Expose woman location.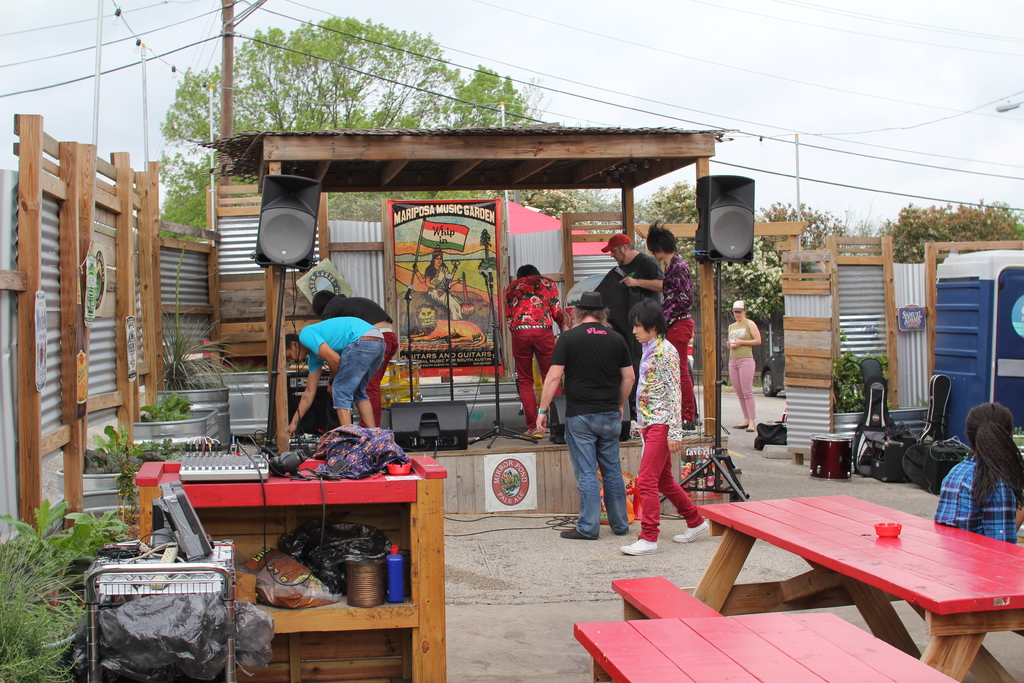
Exposed at 936/394/1023/566.
